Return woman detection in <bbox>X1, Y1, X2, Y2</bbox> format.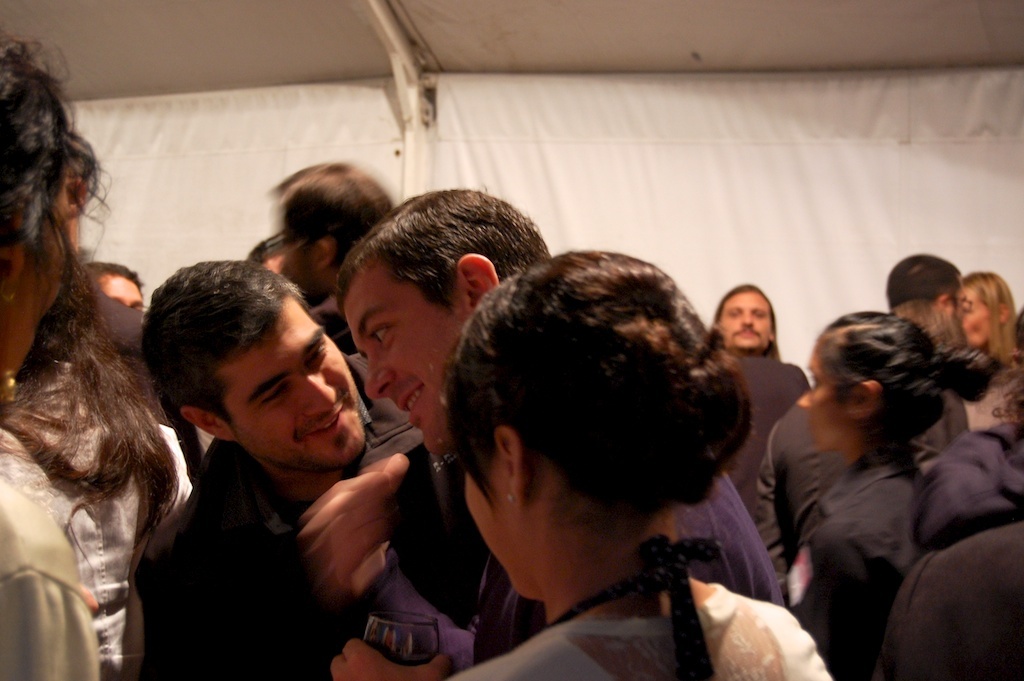
<bbox>318, 246, 850, 680</bbox>.
